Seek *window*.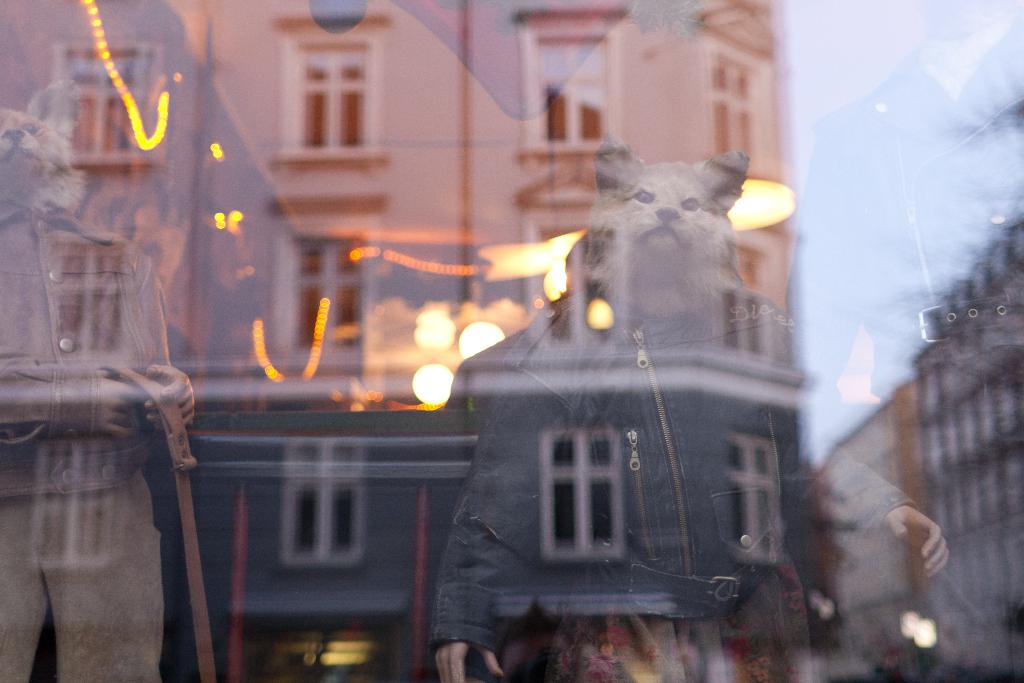
box(706, 210, 780, 359).
